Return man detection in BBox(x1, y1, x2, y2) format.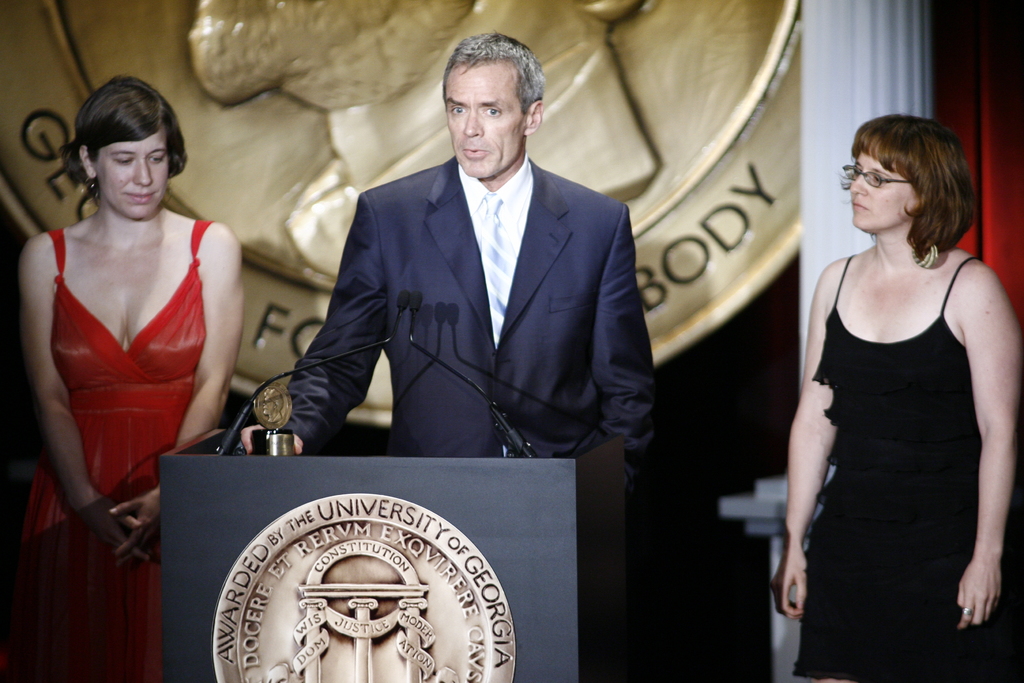
BBox(250, 31, 674, 488).
